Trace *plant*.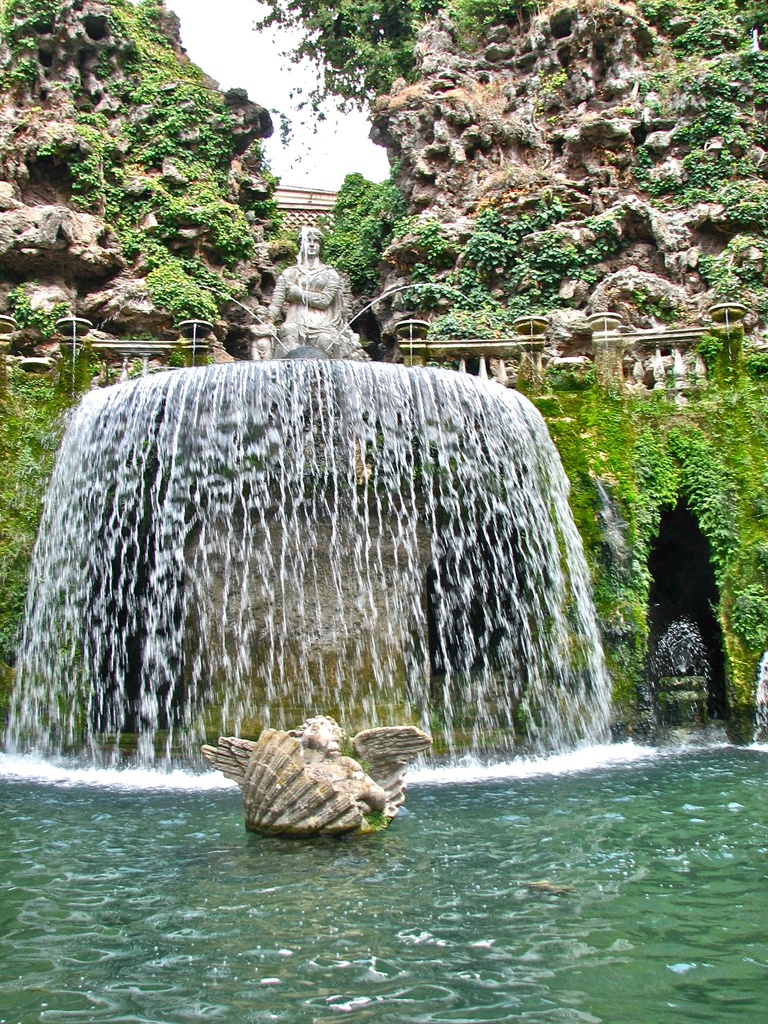
Traced to [422,298,510,348].
